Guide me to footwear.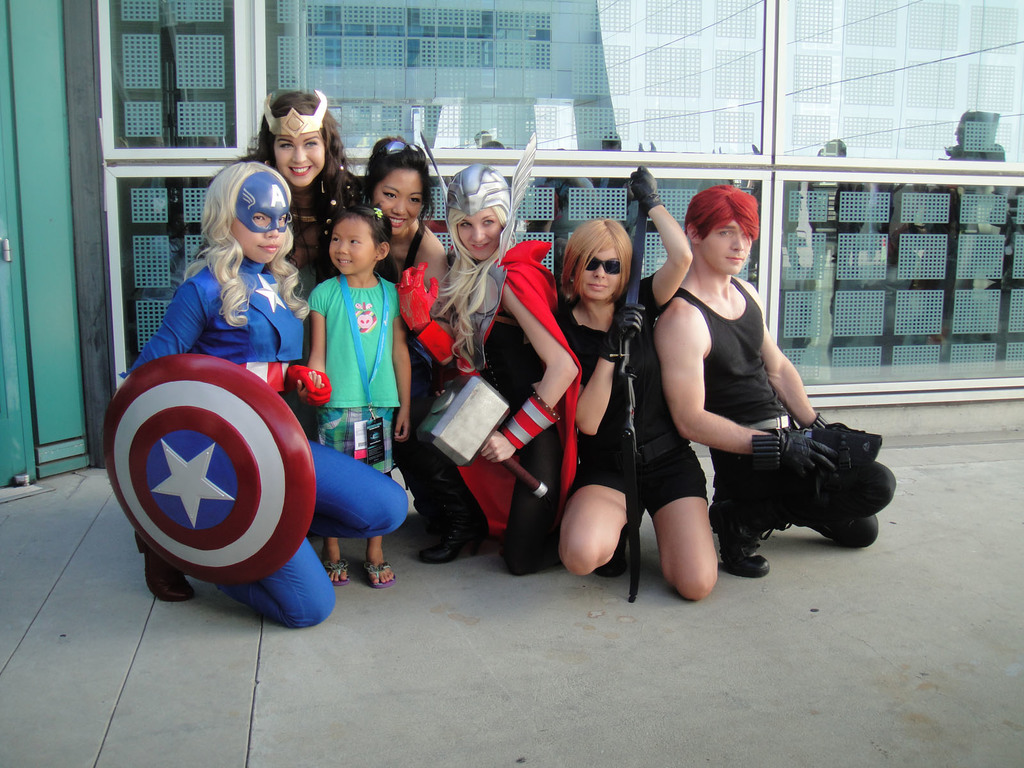
Guidance: (706,504,773,582).
